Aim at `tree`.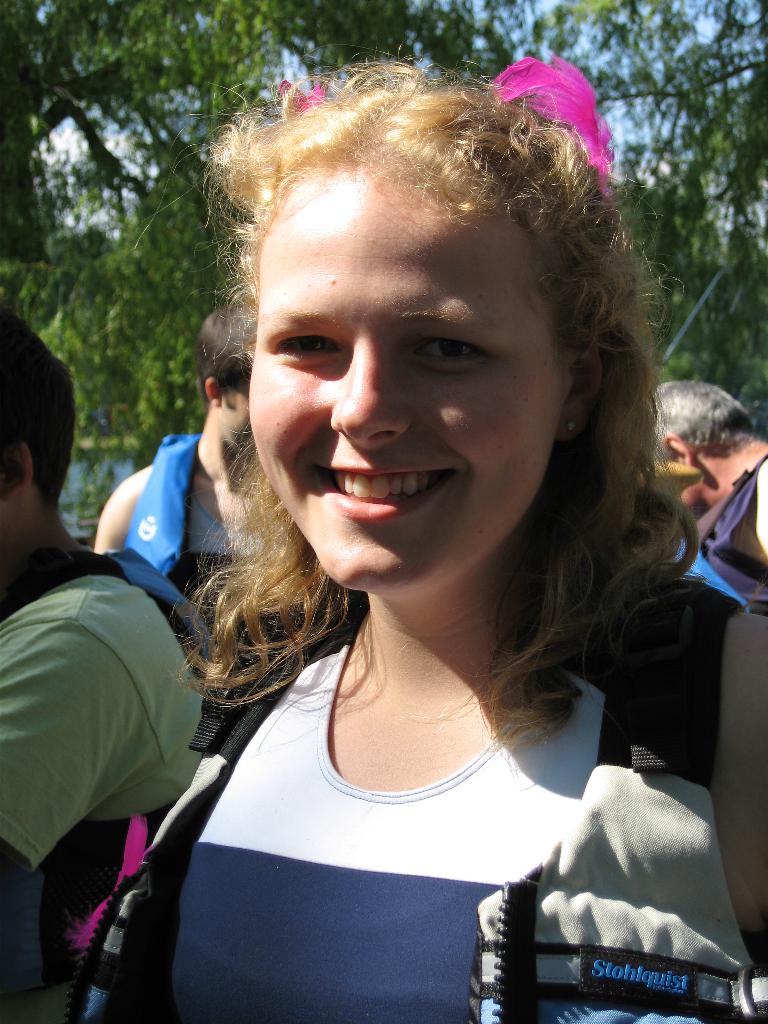
Aimed at 0 0 767 536.
